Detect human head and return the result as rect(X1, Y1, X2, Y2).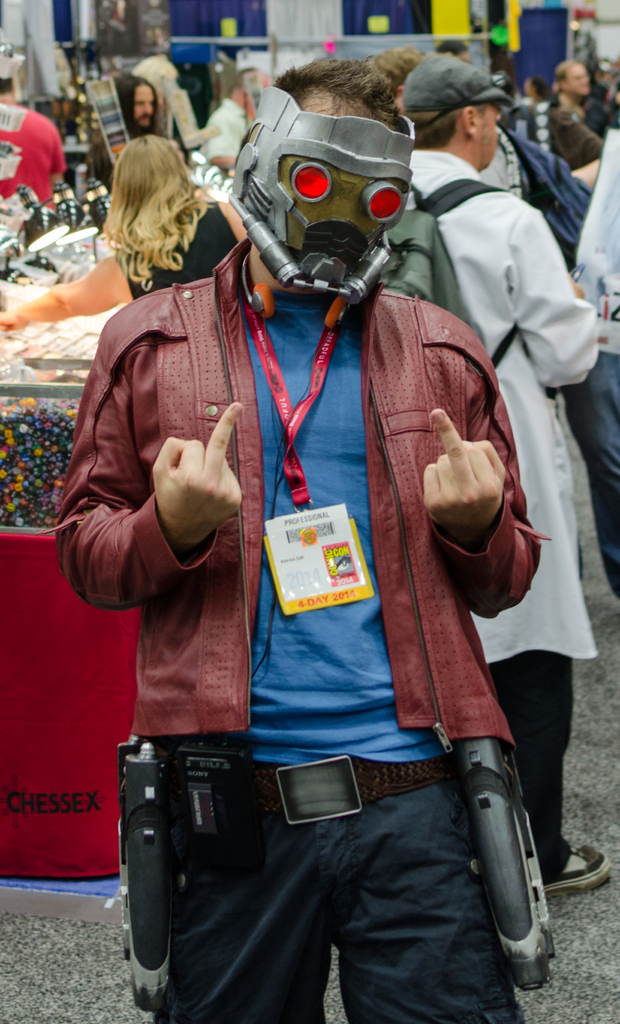
rect(237, 69, 274, 95).
